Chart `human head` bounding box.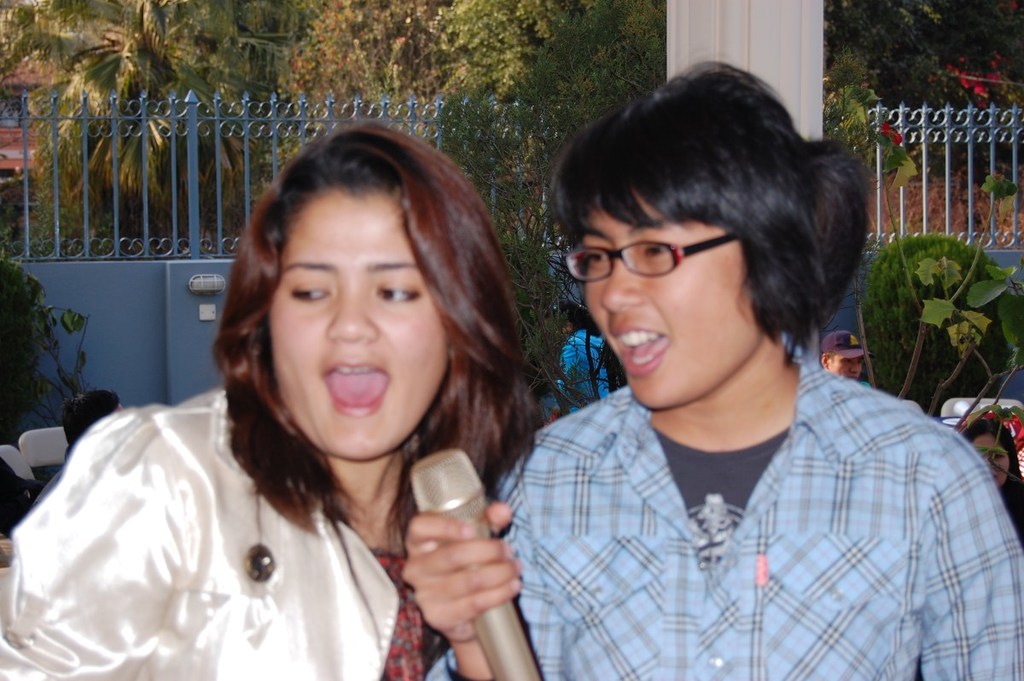
Charted: bbox=[556, 299, 599, 336].
